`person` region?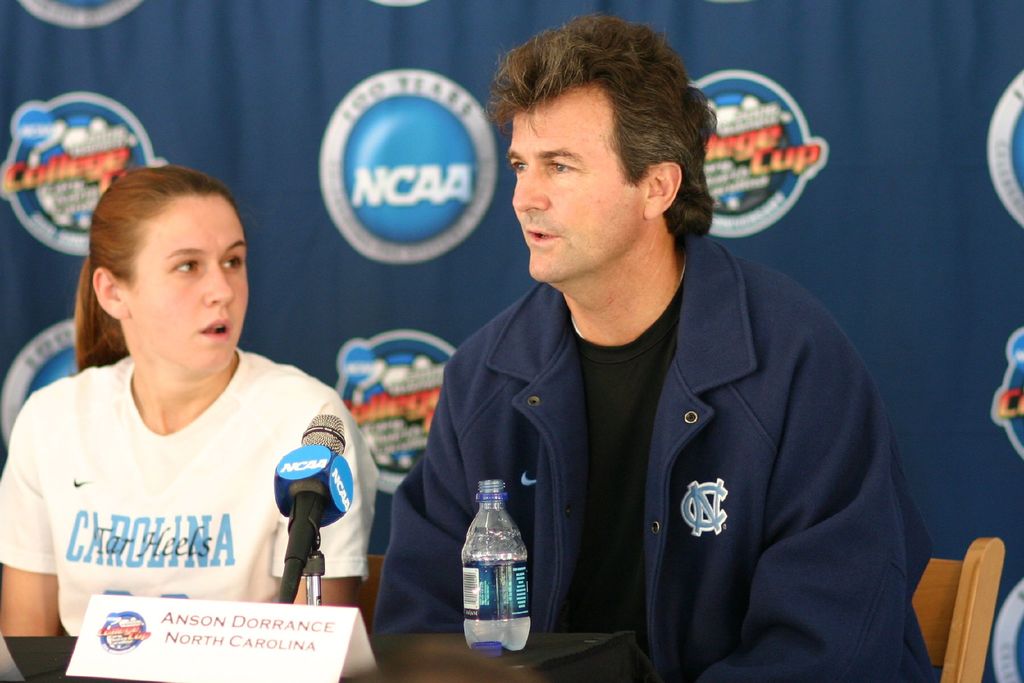
0:164:374:639
